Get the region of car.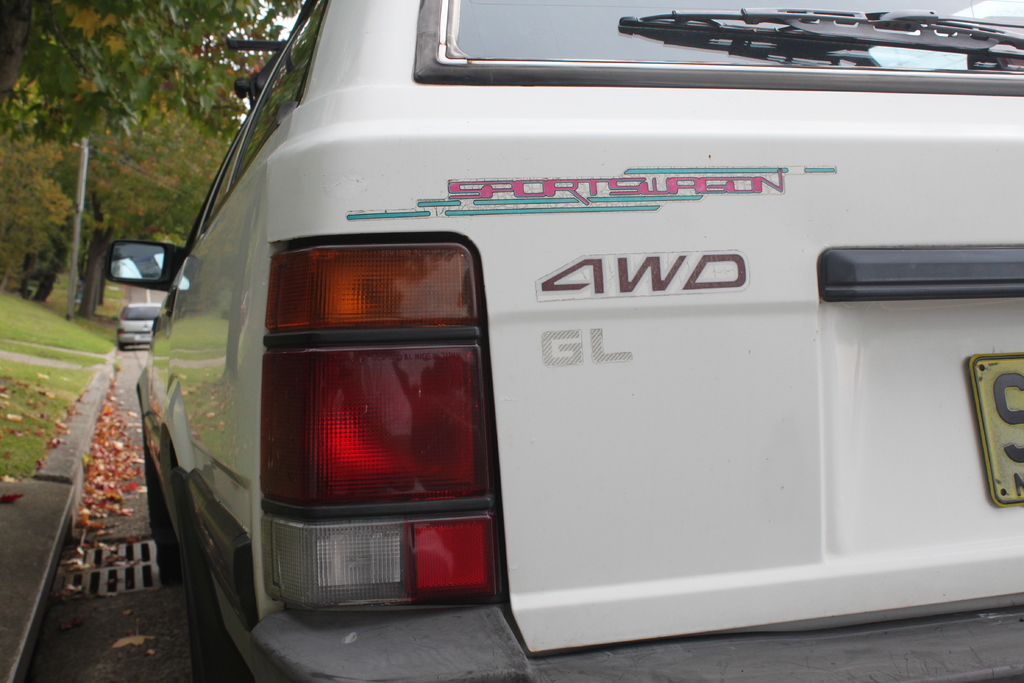
(120,298,166,350).
